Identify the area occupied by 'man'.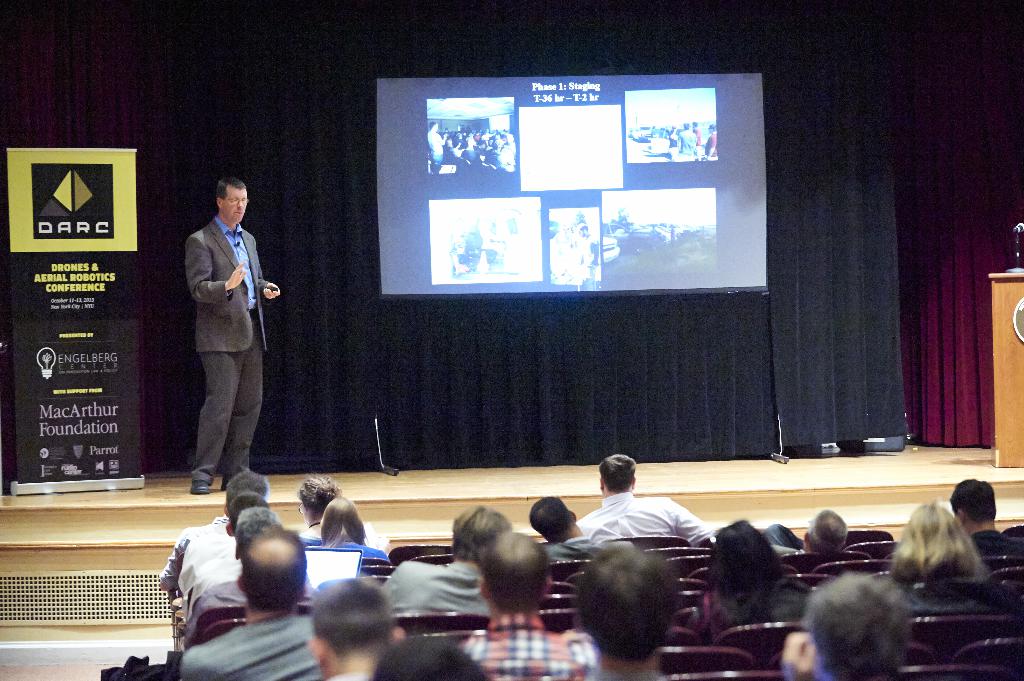
Area: bbox=[380, 502, 510, 611].
